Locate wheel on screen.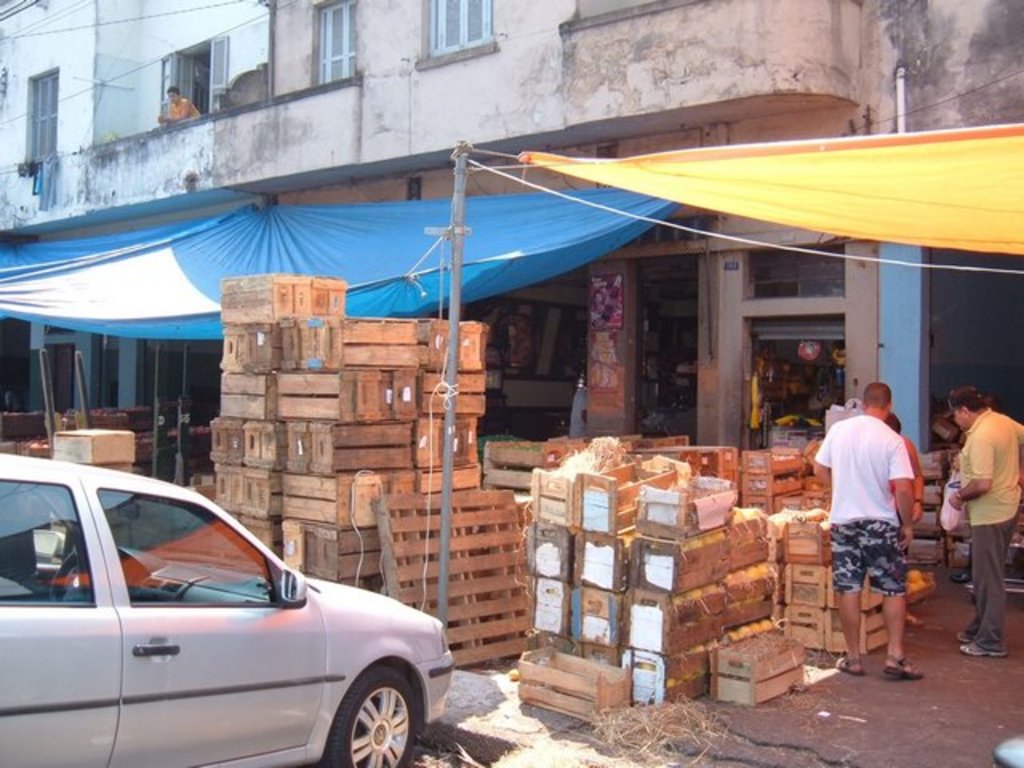
On screen at l=314, t=675, r=410, b=754.
